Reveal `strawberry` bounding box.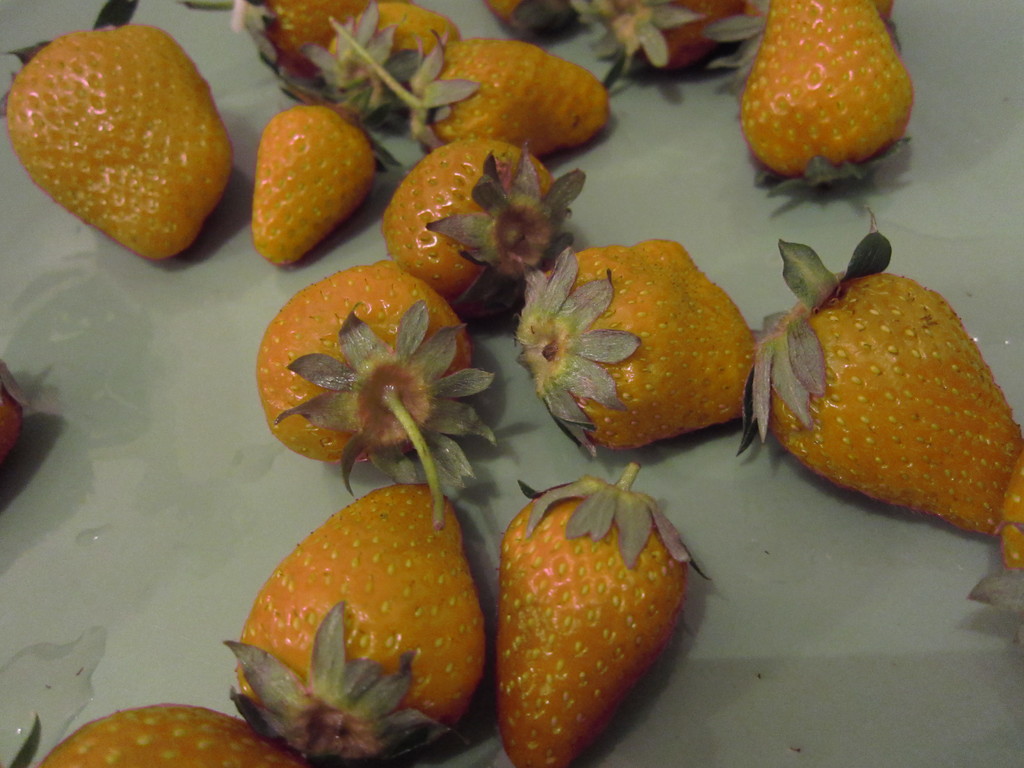
Revealed: (x1=6, y1=698, x2=305, y2=767).
